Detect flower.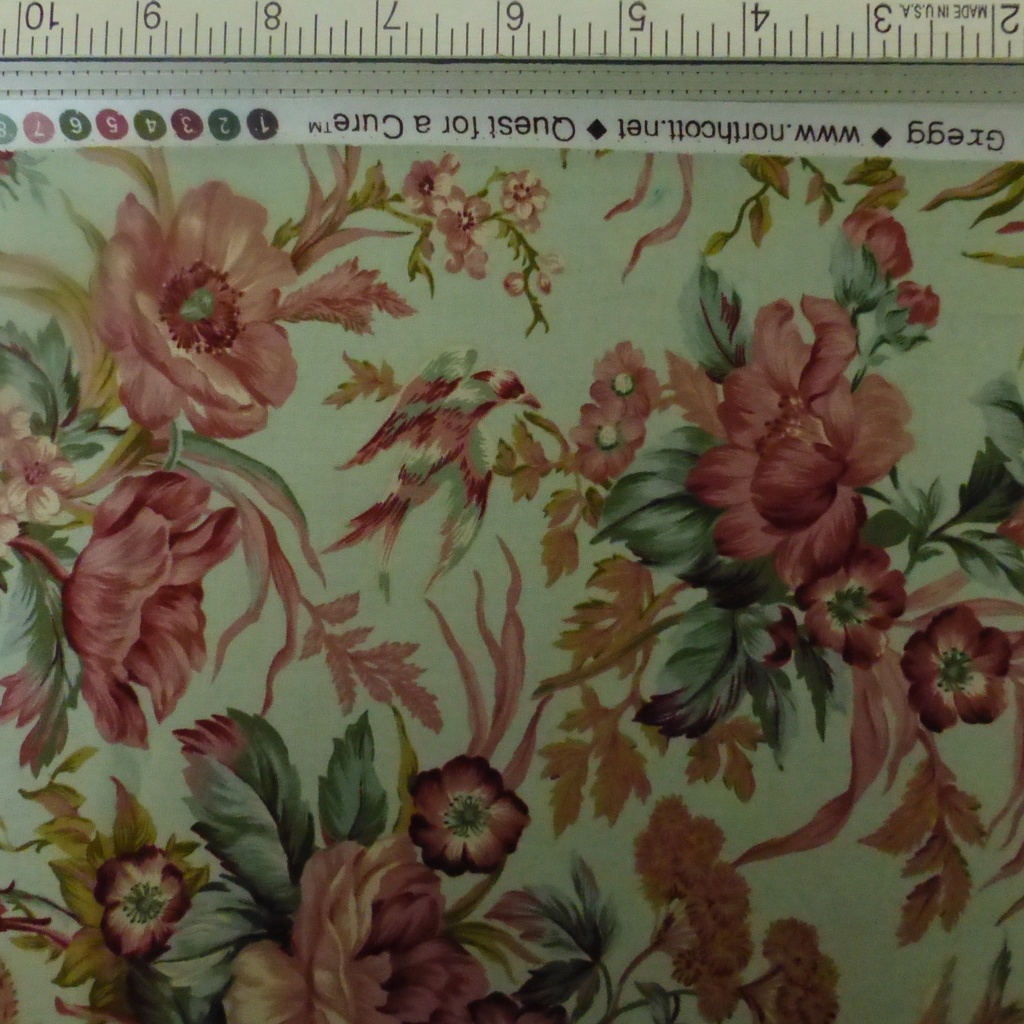
Detected at (x1=401, y1=157, x2=464, y2=218).
